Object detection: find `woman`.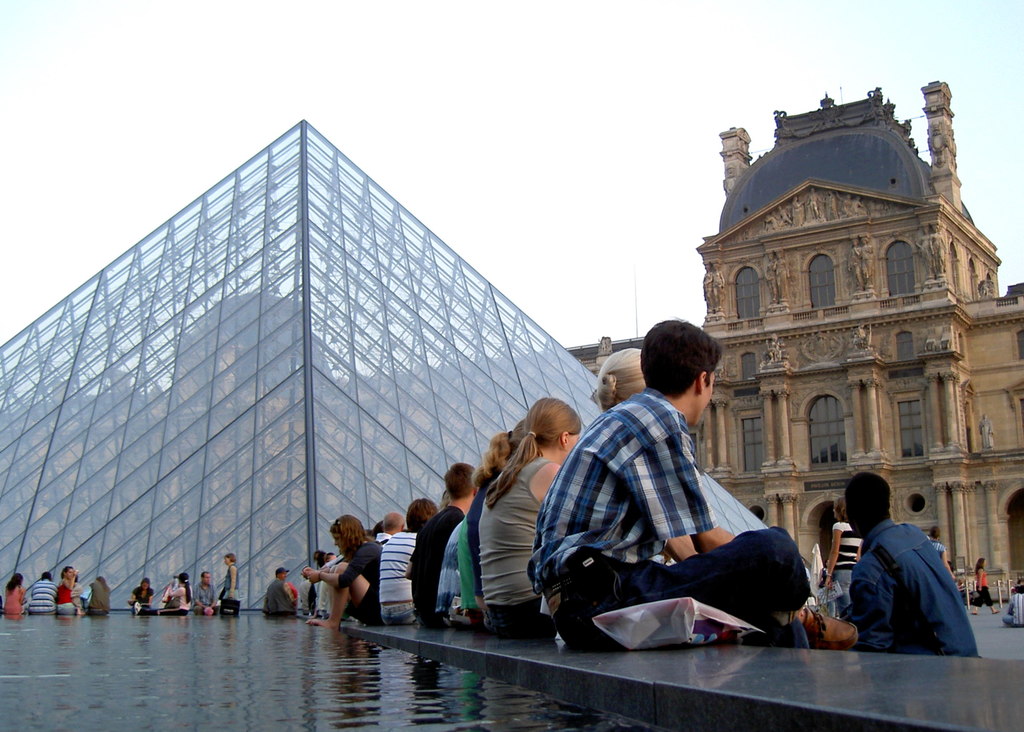
detection(58, 565, 81, 613).
